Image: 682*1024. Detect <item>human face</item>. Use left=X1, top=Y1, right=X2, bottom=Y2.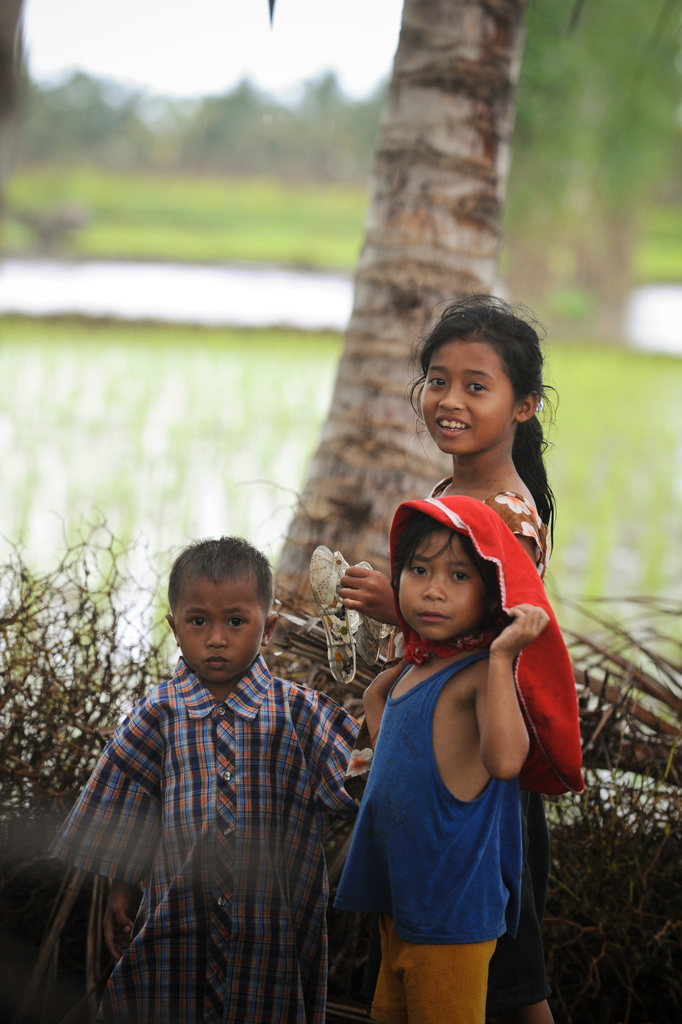
left=394, top=515, right=497, bottom=646.
